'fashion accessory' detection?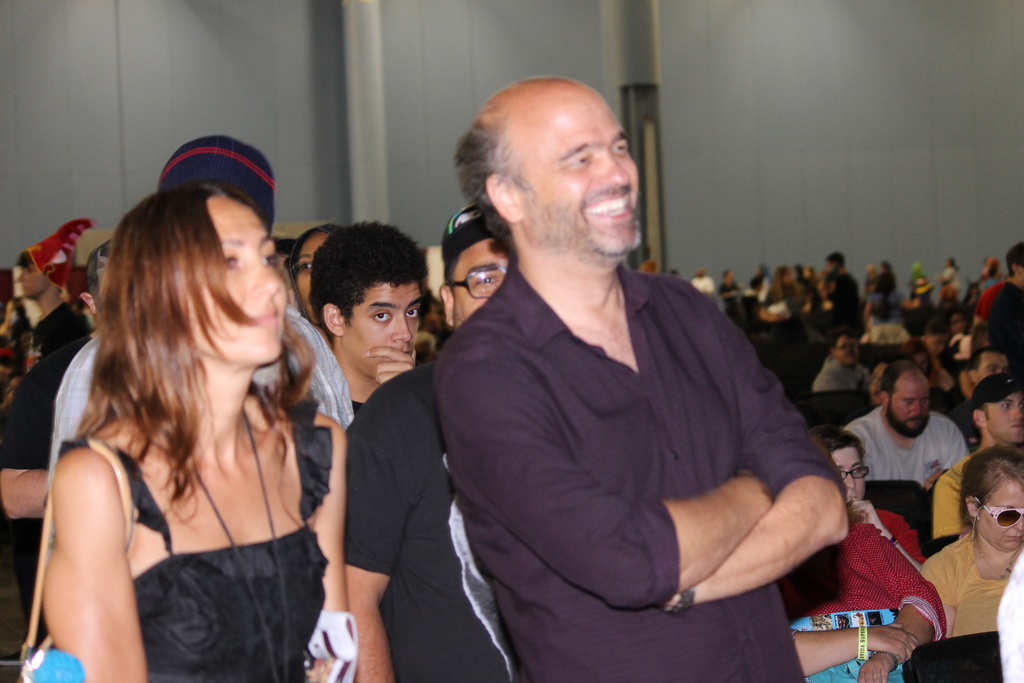
156:135:273:234
